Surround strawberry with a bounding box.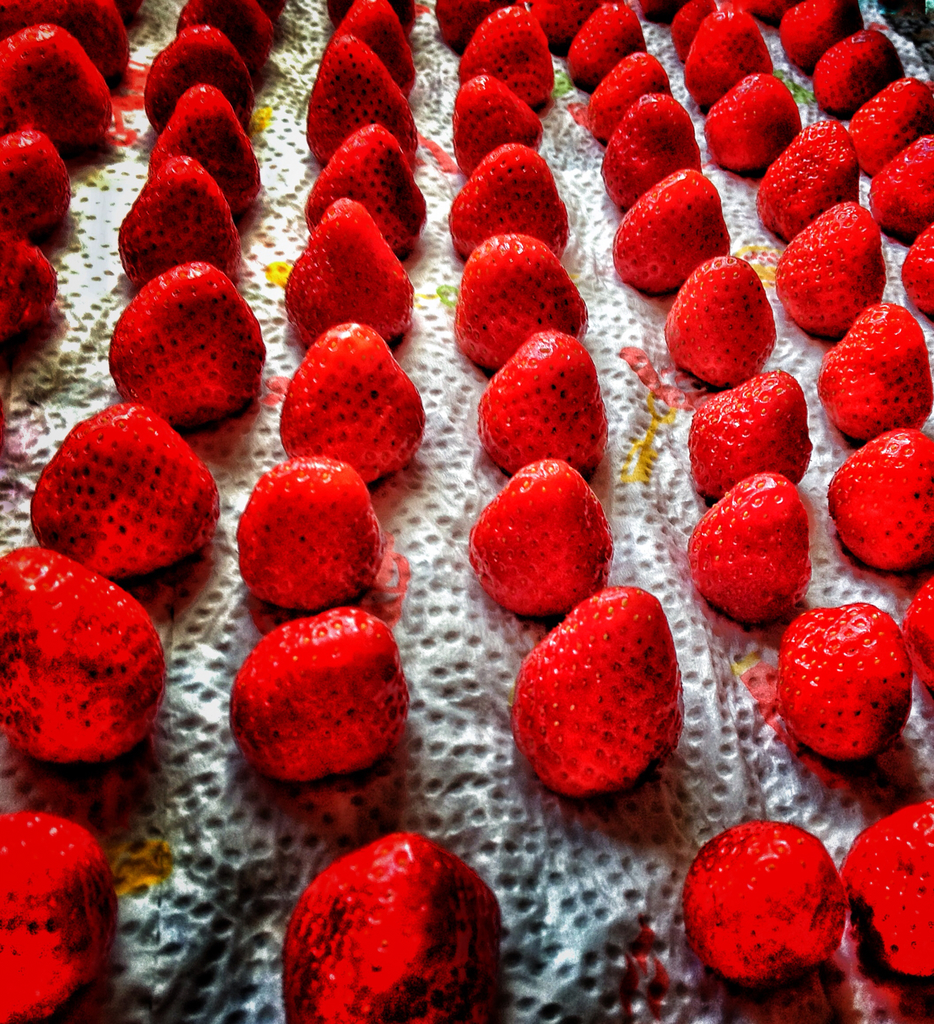
<bbox>284, 191, 421, 346</bbox>.
